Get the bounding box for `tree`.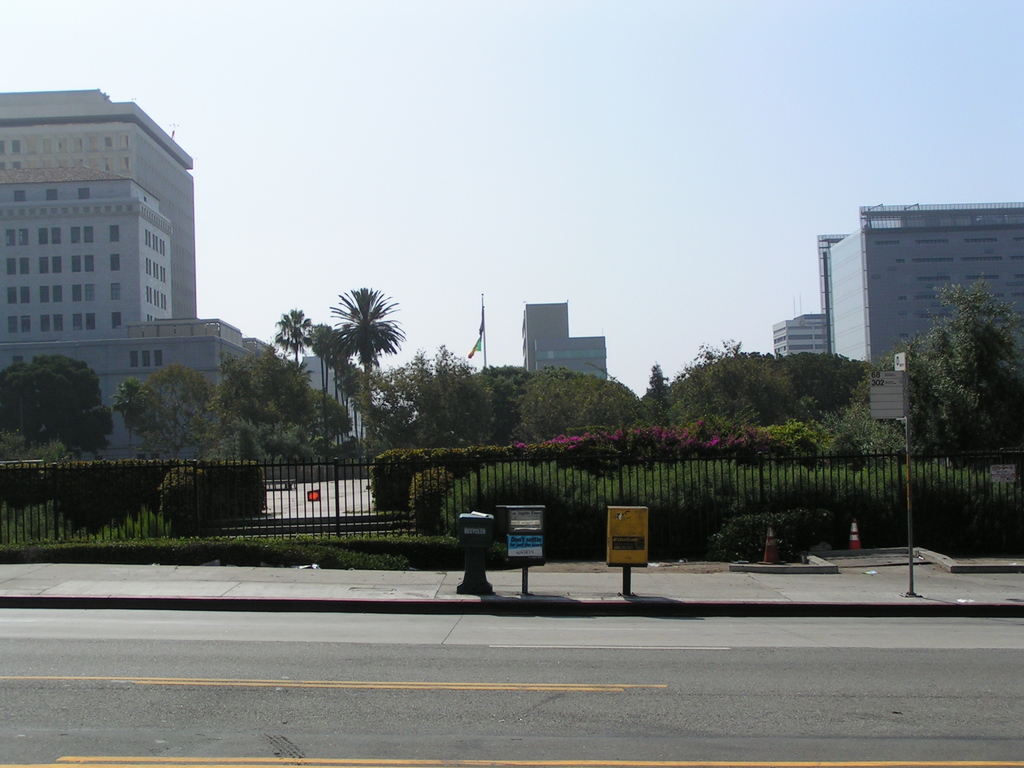
(left=440, top=362, right=532, bottom=450).
